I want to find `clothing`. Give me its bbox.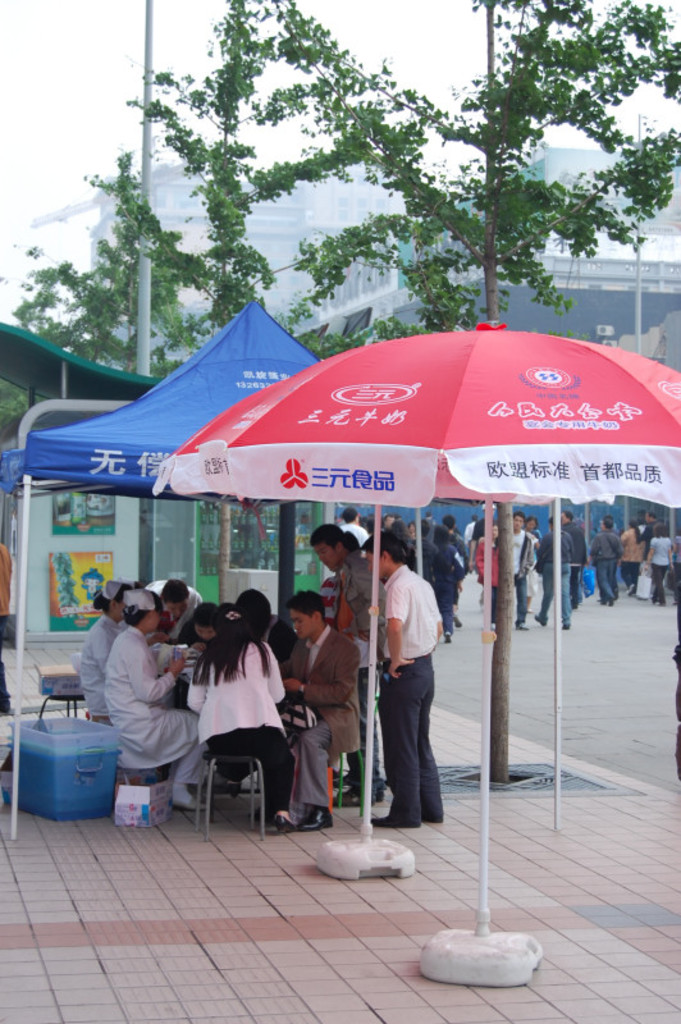
[614, 522, 645, 591].
